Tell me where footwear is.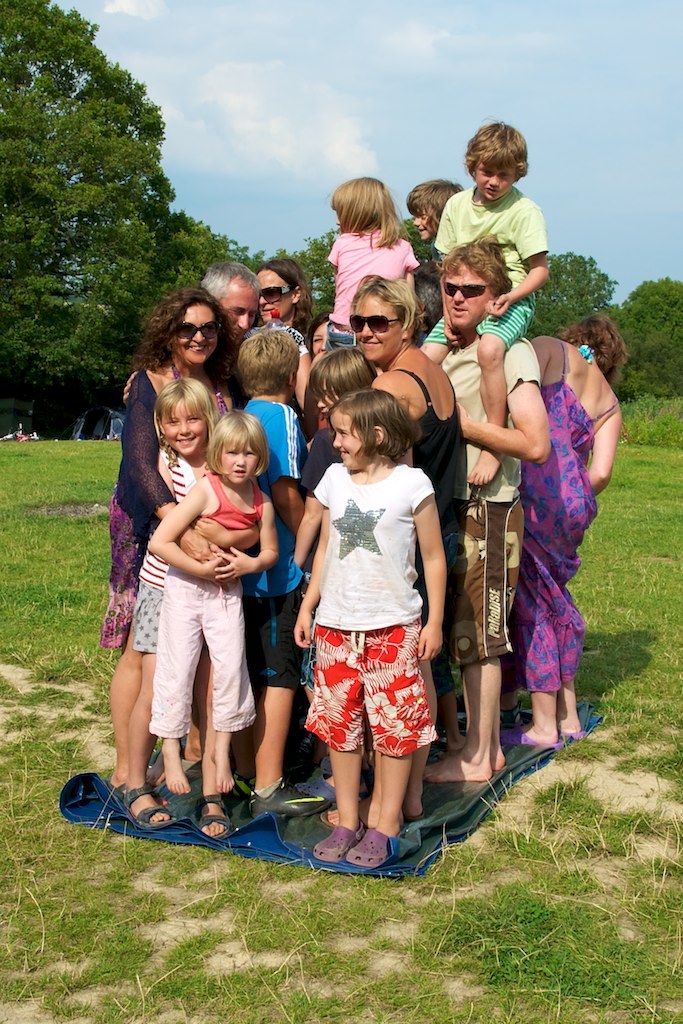
footwear is at bbox=(193, 794, 231, 842).
